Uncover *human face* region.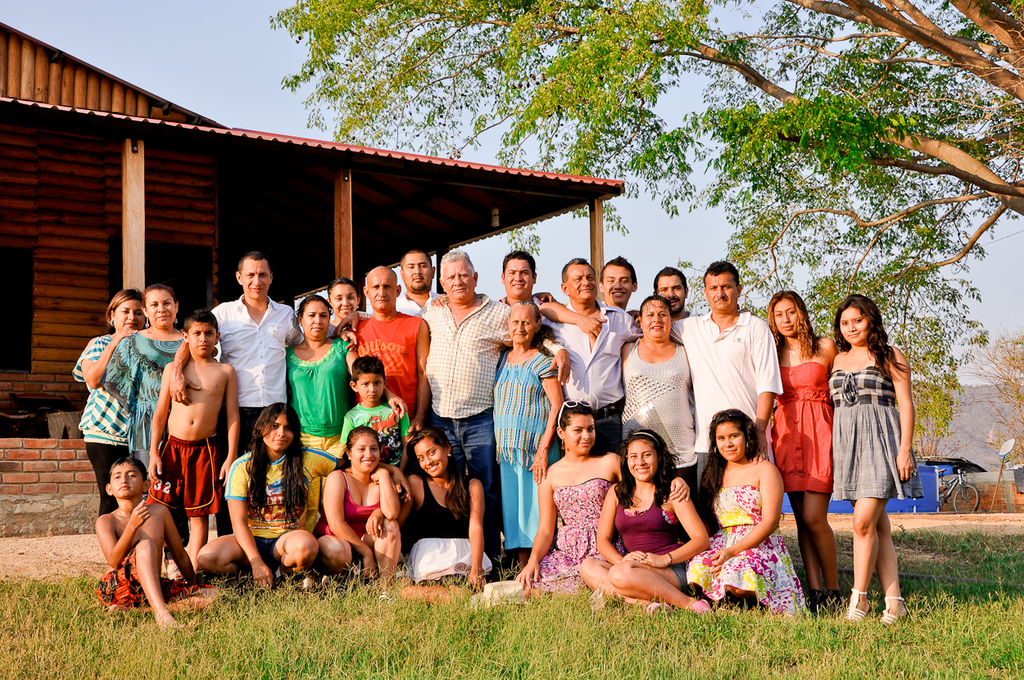
Uncovered: <box>564,415,596,453</box>.
